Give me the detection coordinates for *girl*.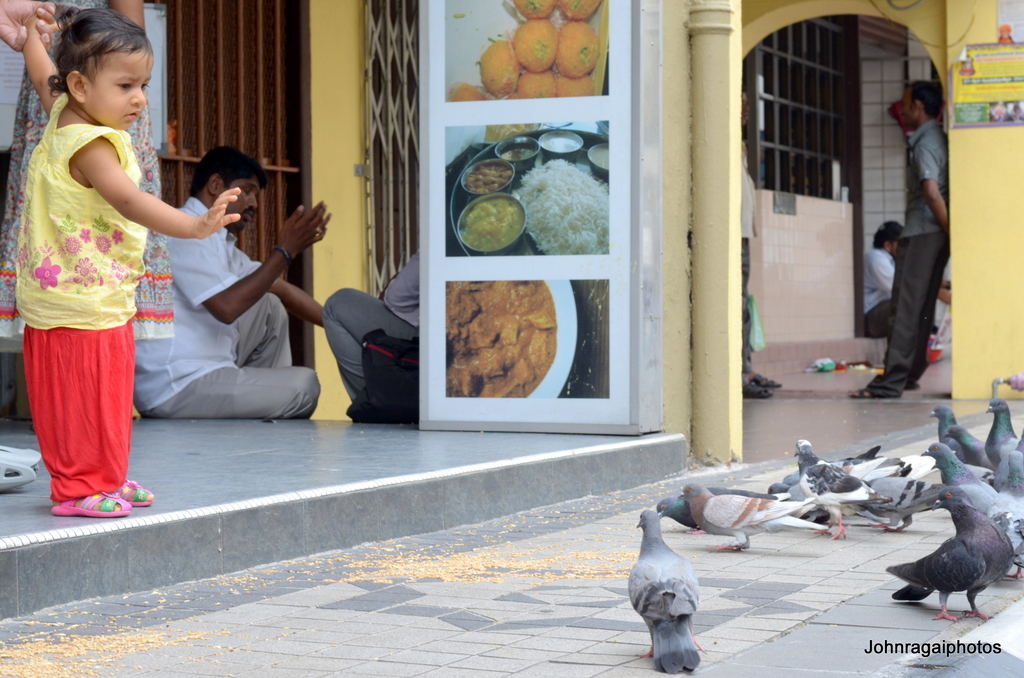
<box>12,7,241,521</box>.
